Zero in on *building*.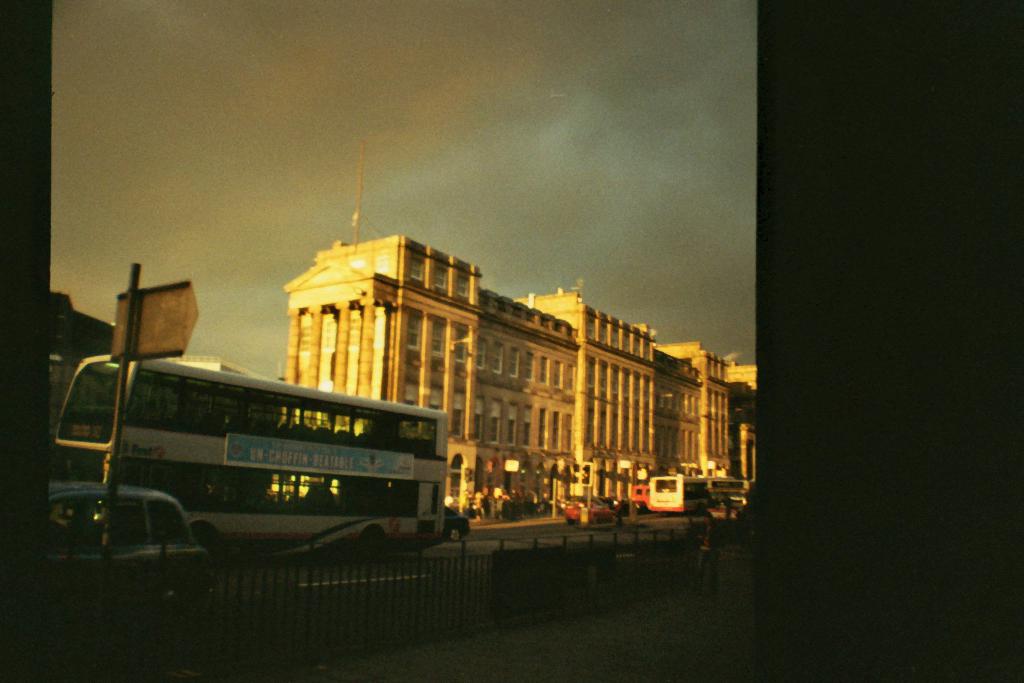
Zeroed in: rect(283, 233, 757, 517).
